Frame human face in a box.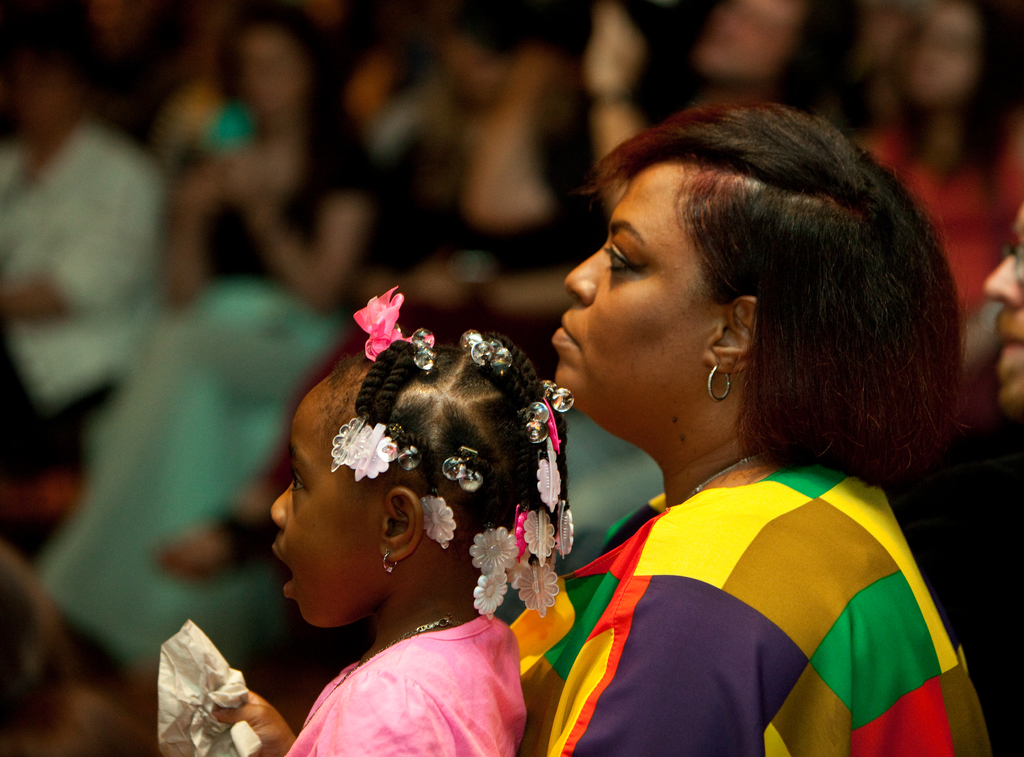
<box>982,208,1023,409</box>.
